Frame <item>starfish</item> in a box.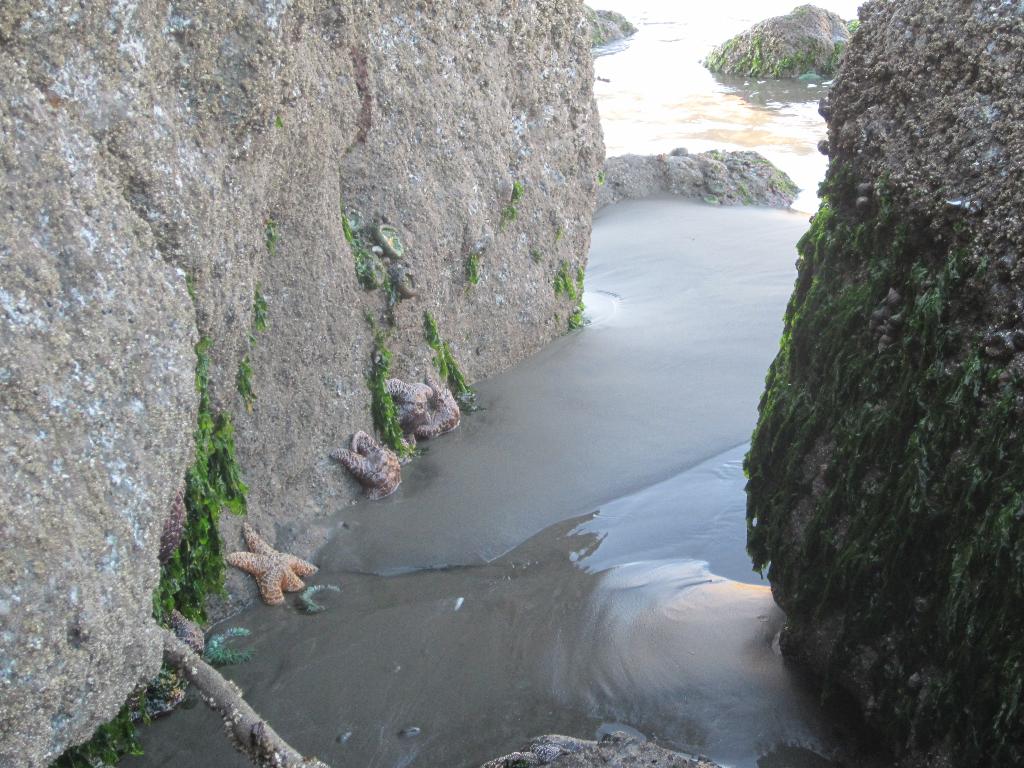
select_region(384, 379, 463, 447).
